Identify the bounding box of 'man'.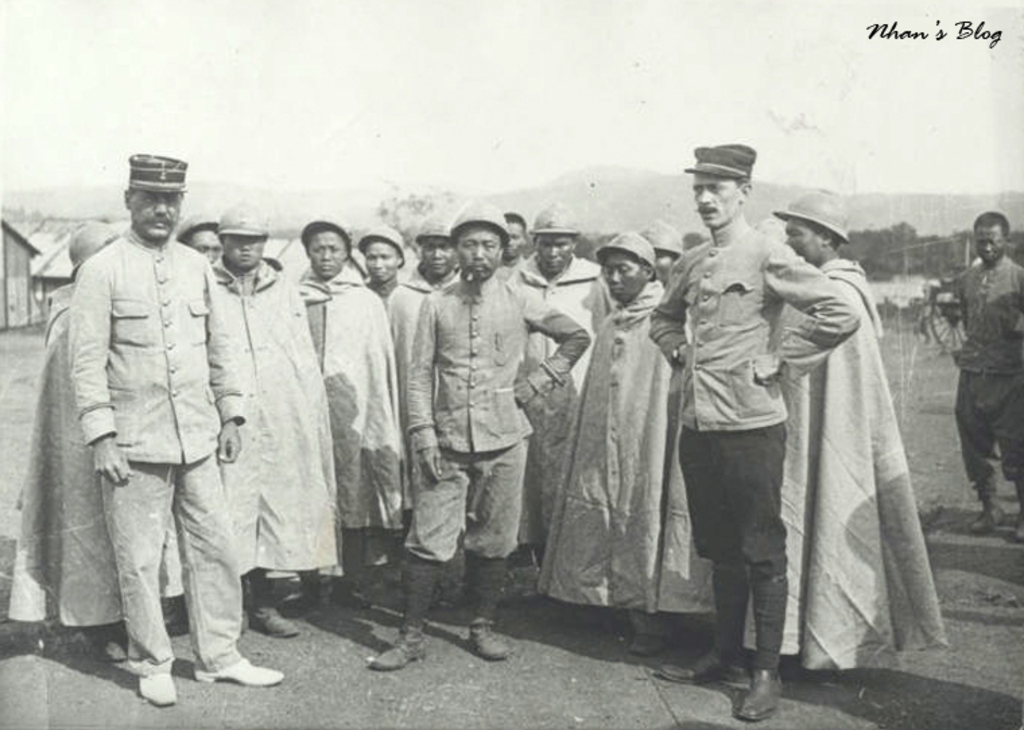
locate(505, 198, 622, 607).
